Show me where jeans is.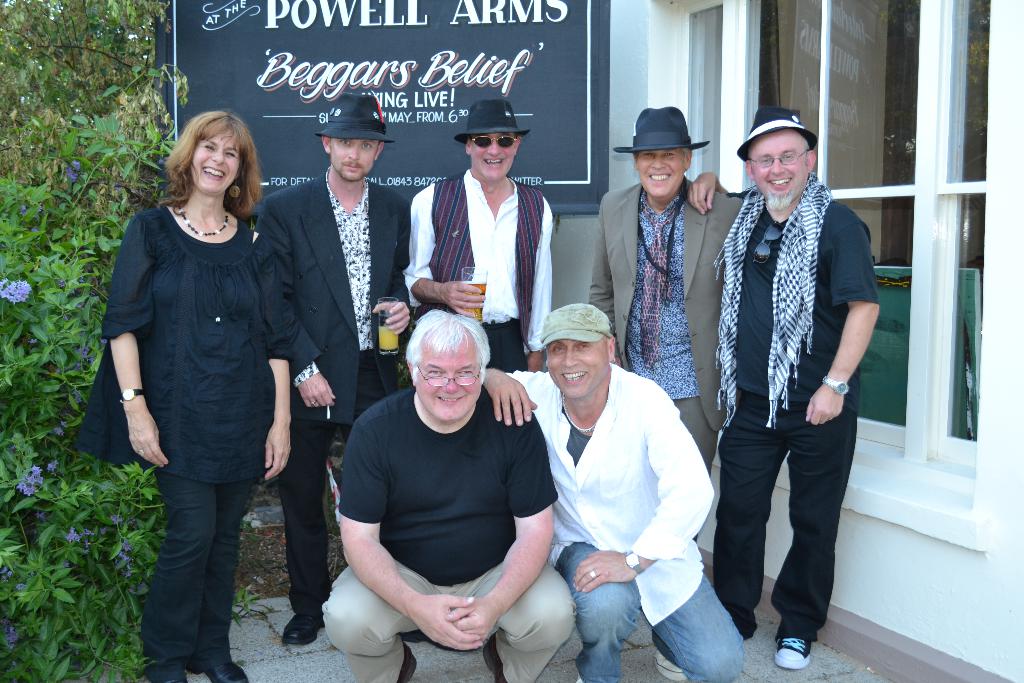
jeans is at box=[557, 541, 746, 682].
